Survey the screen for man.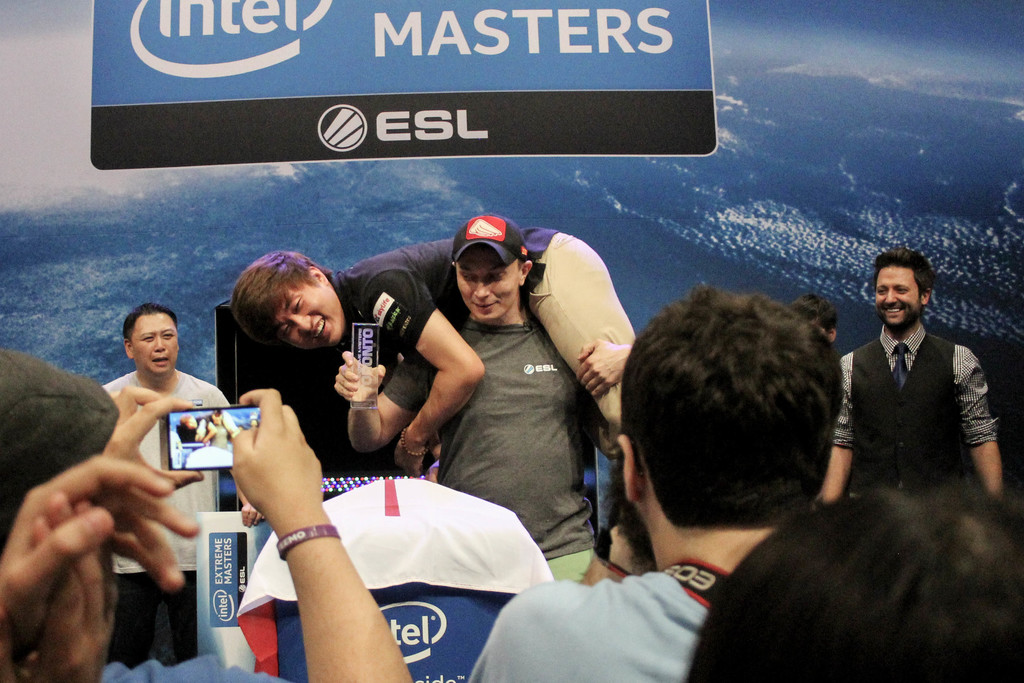
Survey found: [330, 211, 636, 584].
